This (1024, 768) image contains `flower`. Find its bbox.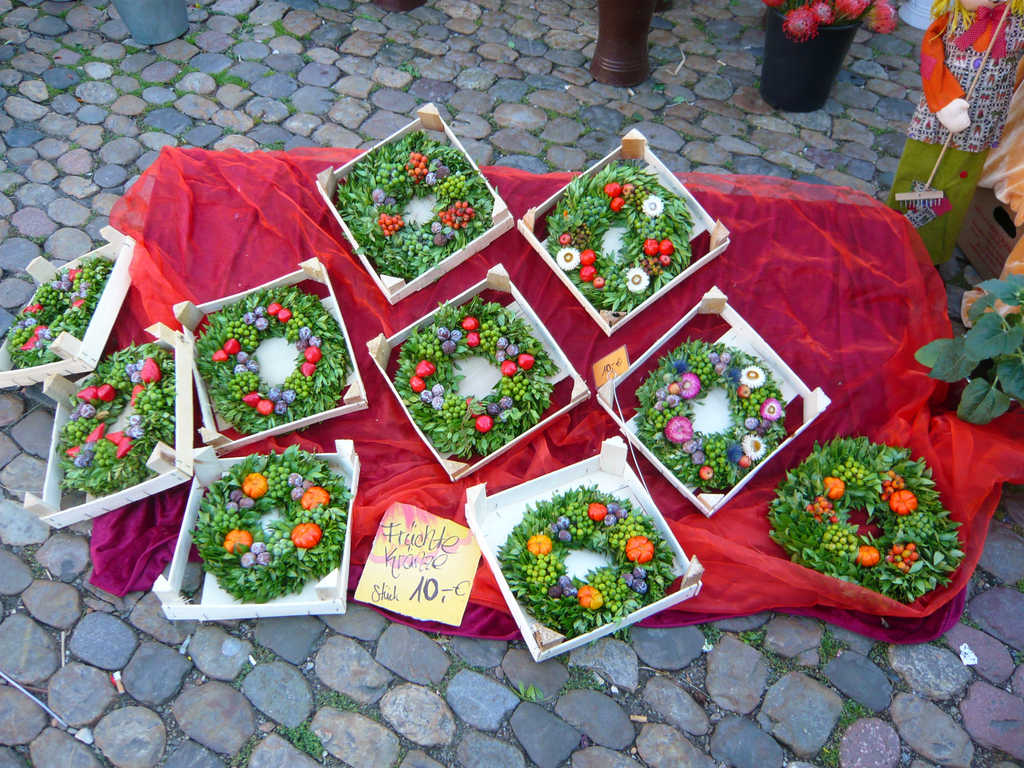
[640,195,666,217].
